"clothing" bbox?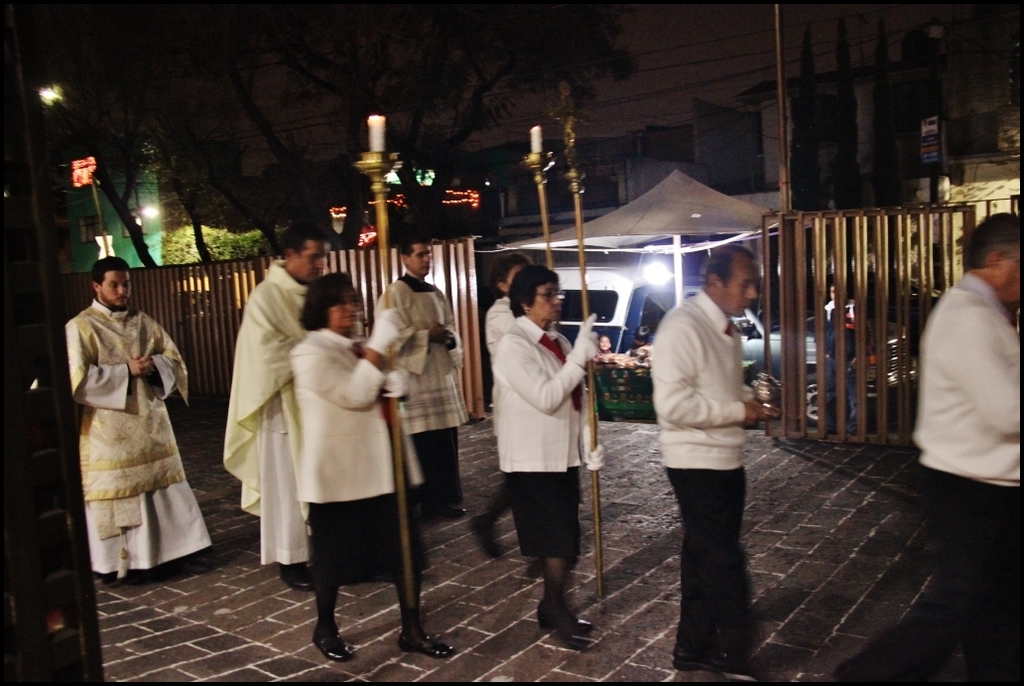
[left=647, top=289, right=749, bottom=667]
